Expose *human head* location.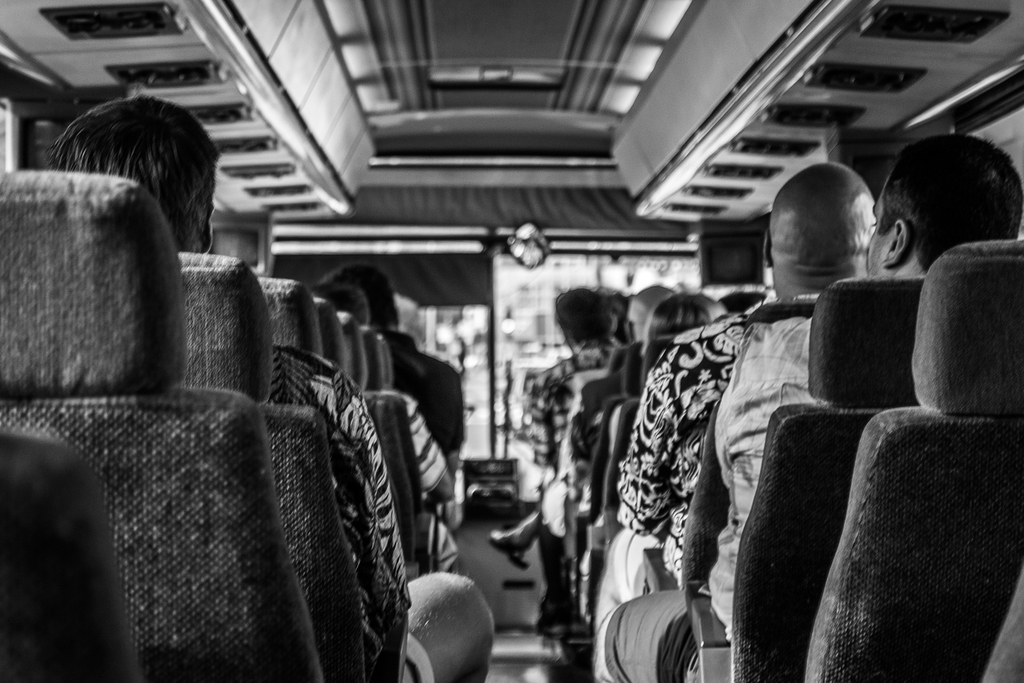
Exposed at detection(315, 284, 370, 331).
